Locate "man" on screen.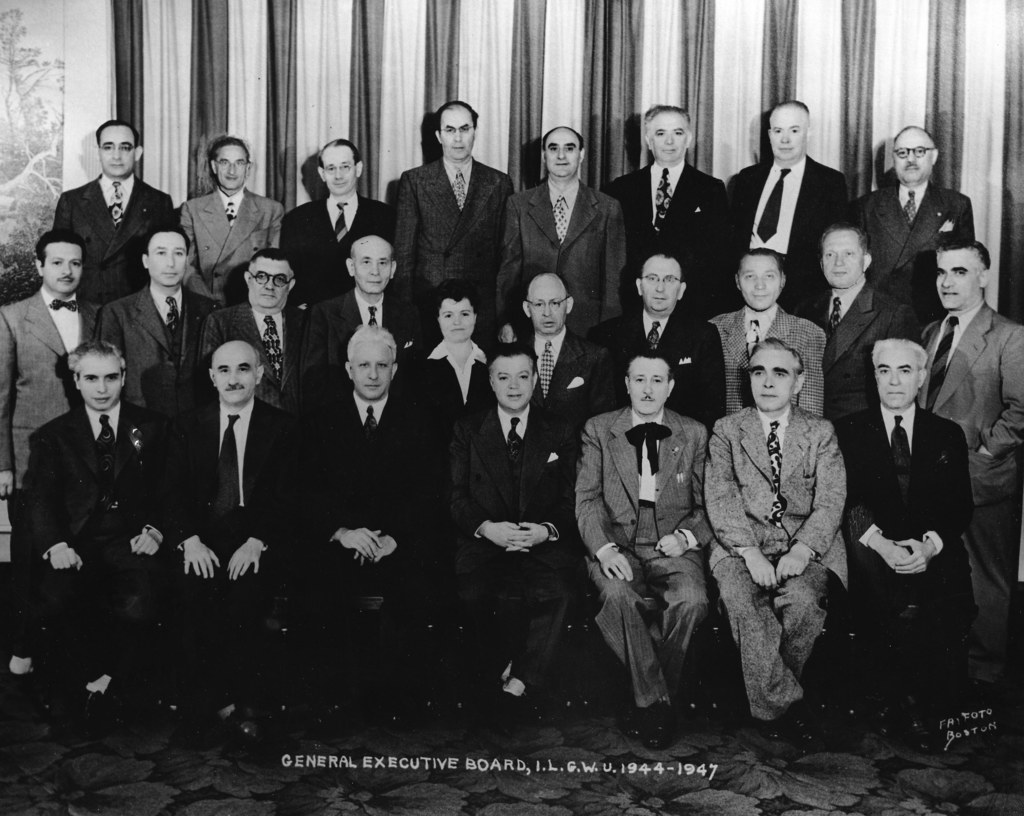
On screen at Rect(93, 225, 228, 418).
